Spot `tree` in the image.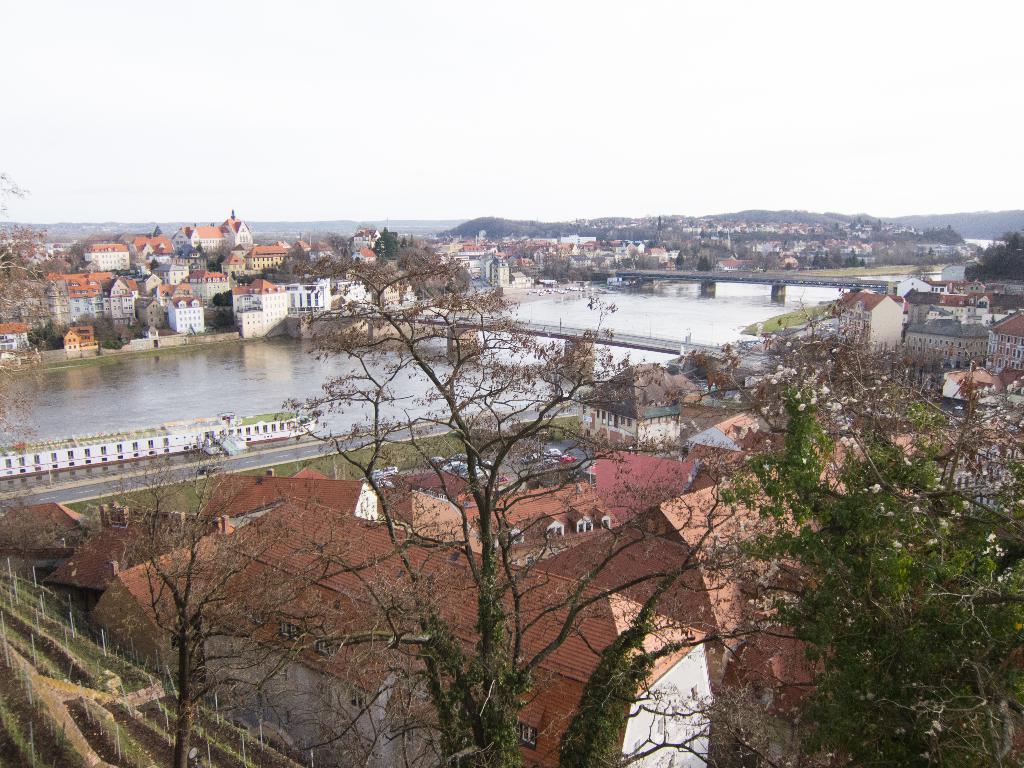
`tree` found at pyautogui.locateOnScreen(0, 170, 1, 383).
